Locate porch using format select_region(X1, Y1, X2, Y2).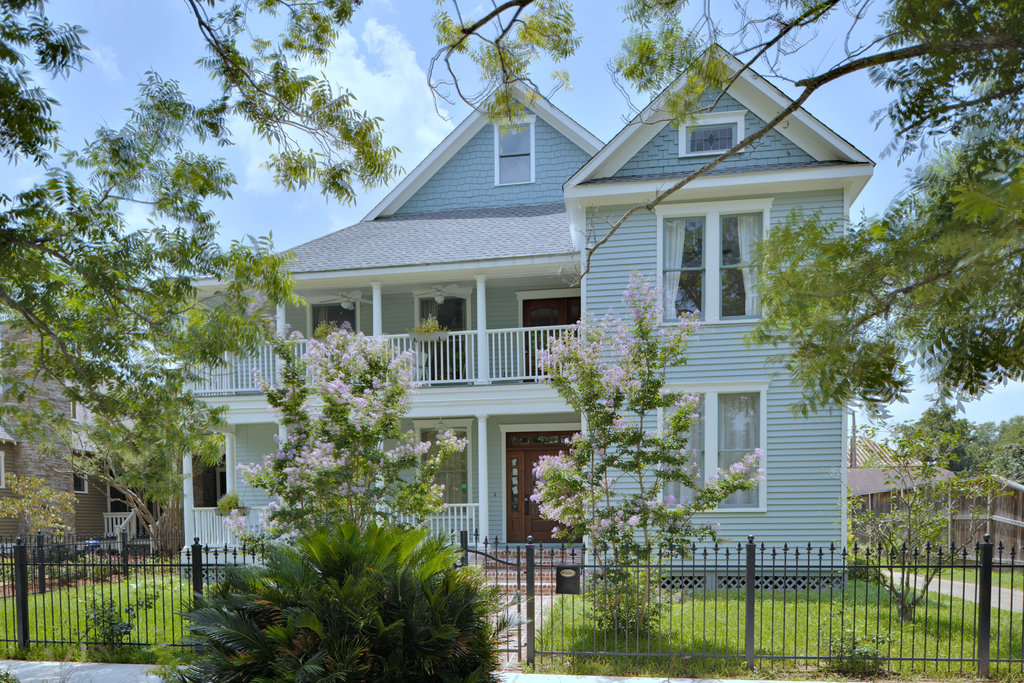
select_region(188, 500, 591, 555).
